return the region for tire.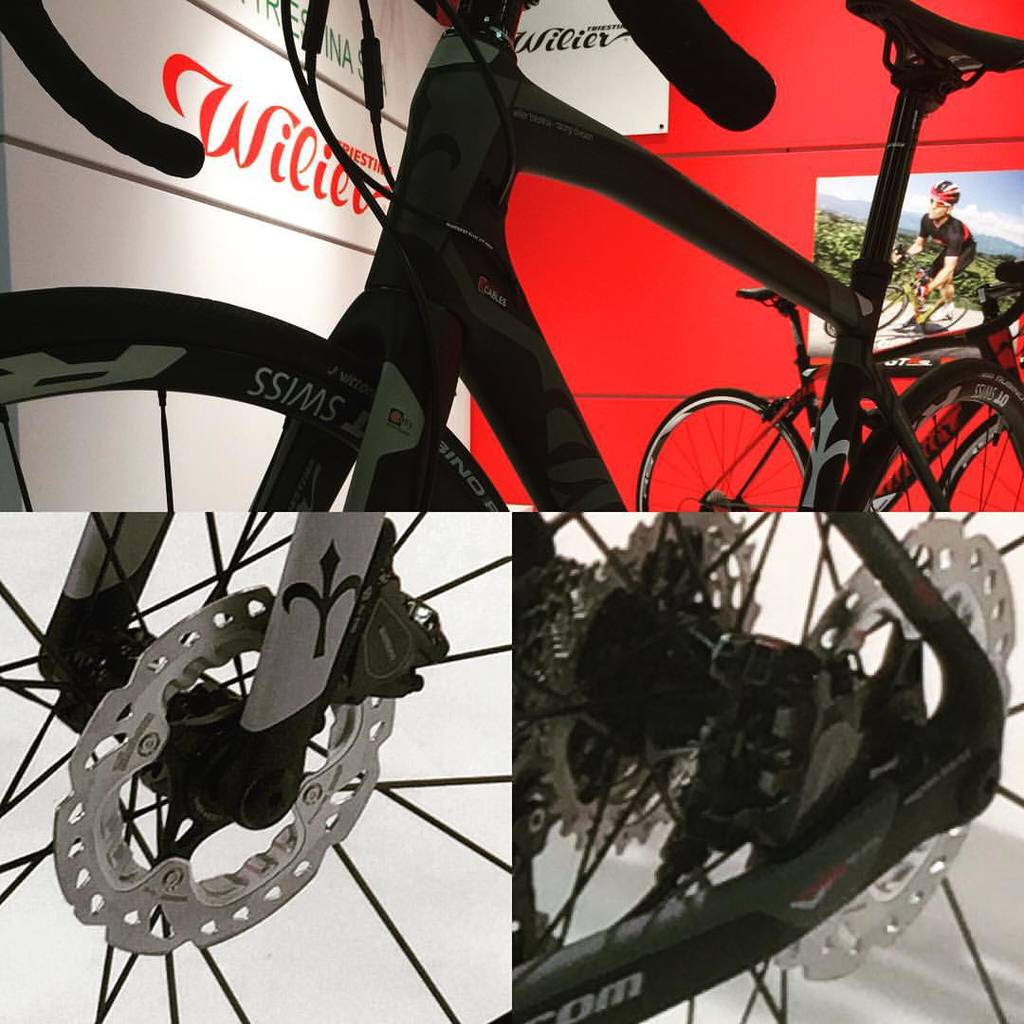
0,514,514,1023.
